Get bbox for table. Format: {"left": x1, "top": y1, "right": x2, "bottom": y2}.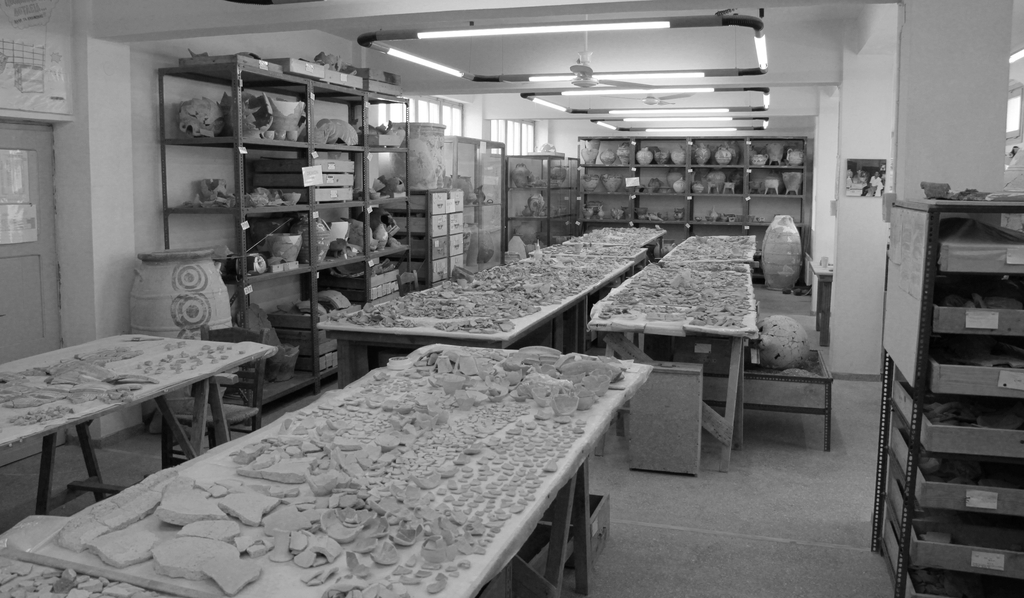
{"left": 584, "top": 257, "right": 759, "bottom": 470}.
